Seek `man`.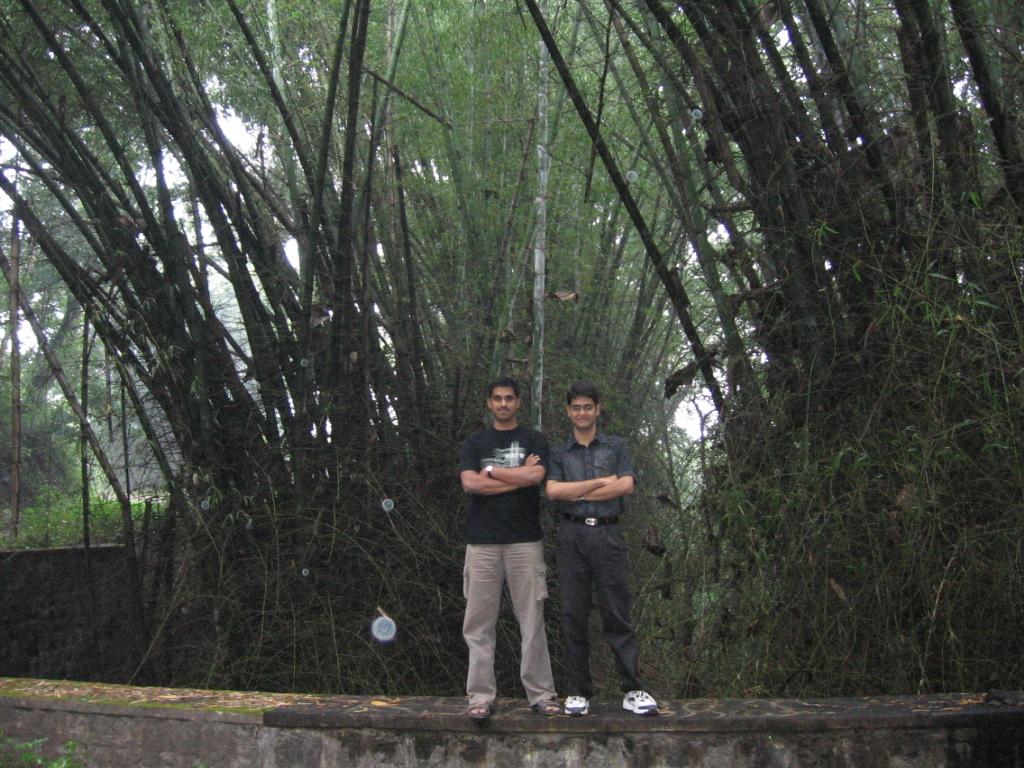
Rect(460, 374, 565, 723).
